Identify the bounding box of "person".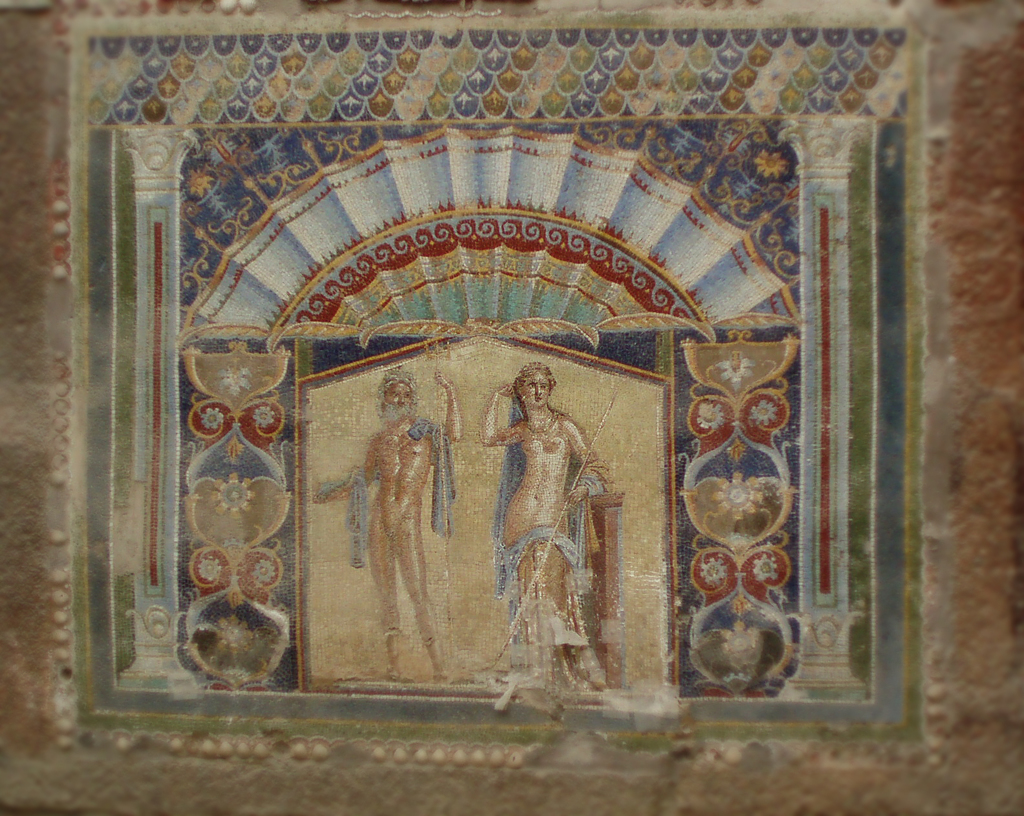
region(493, 348, 595, 691).
